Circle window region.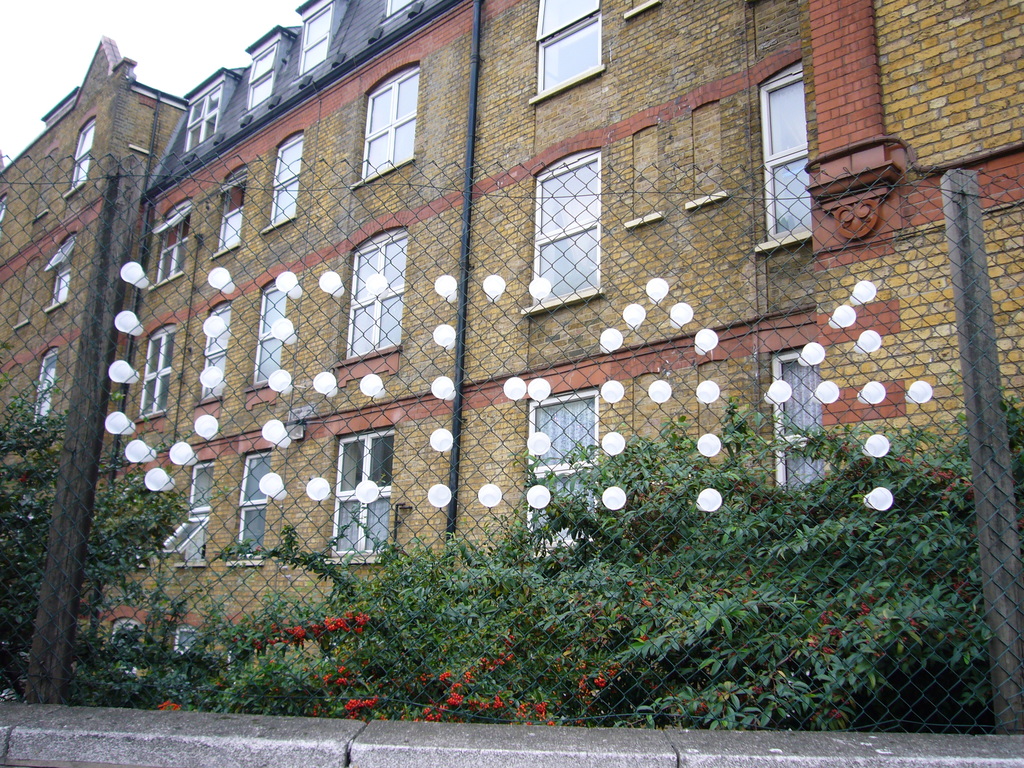
Region: 71, 119, 93, 197.
